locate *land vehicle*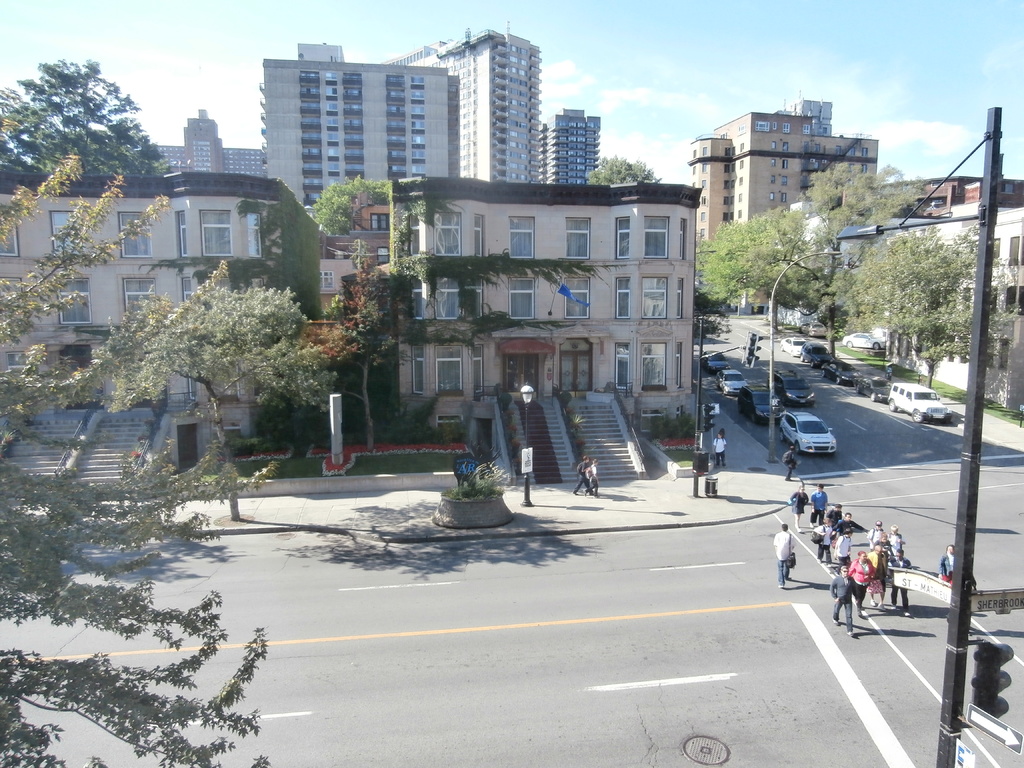
rect(765, 368, 817, 409)
